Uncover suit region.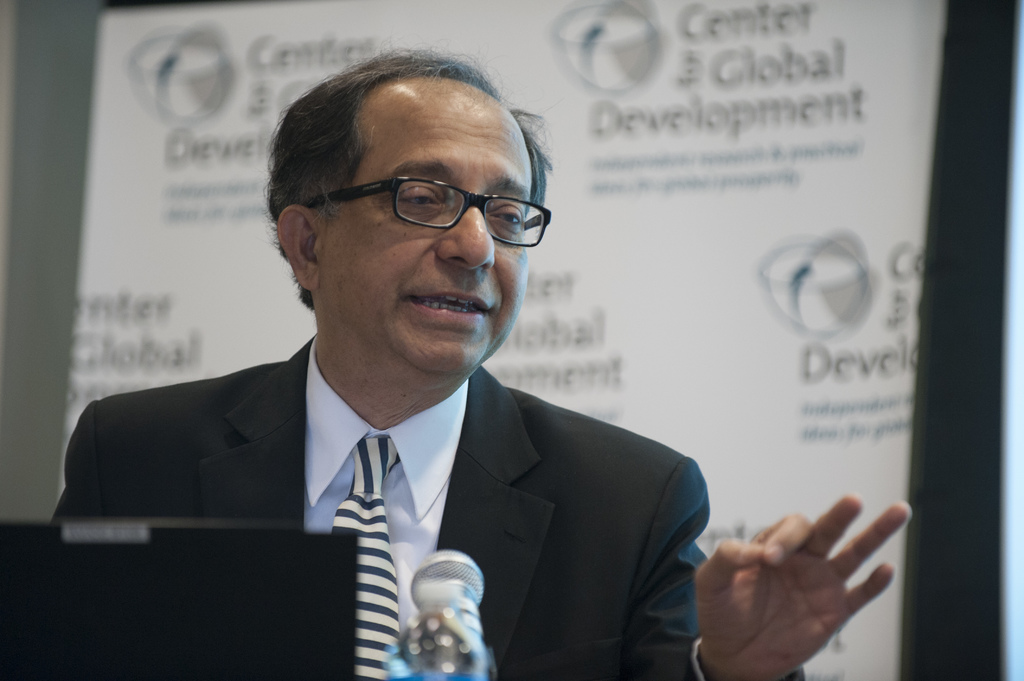
Uncovered: l=47, t=331, r=806, b=680.
